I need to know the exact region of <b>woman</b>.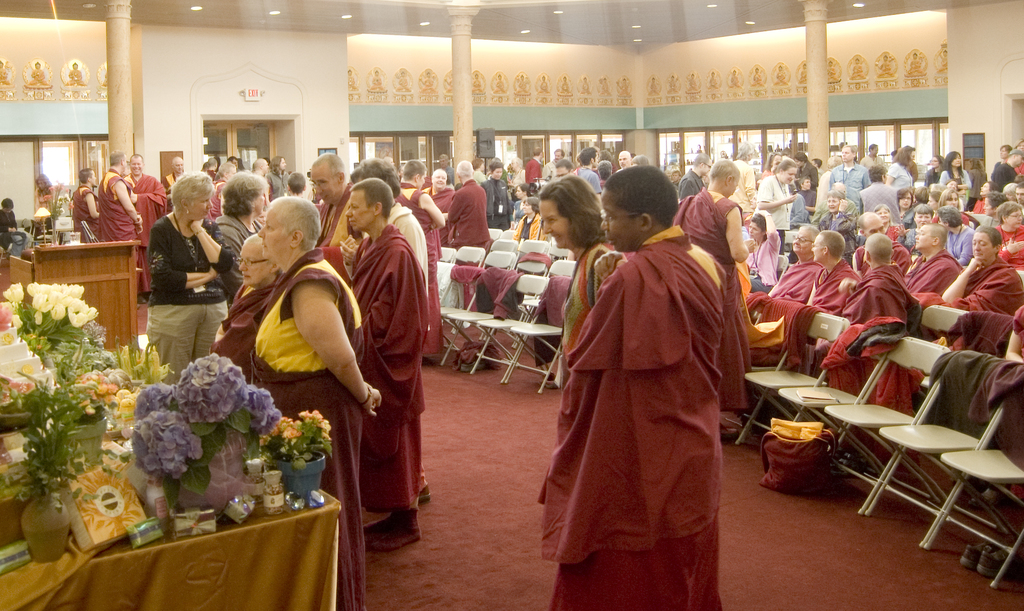
Region: {"left": 925, "top": 153, "right": 944, "bottom": 186}.
